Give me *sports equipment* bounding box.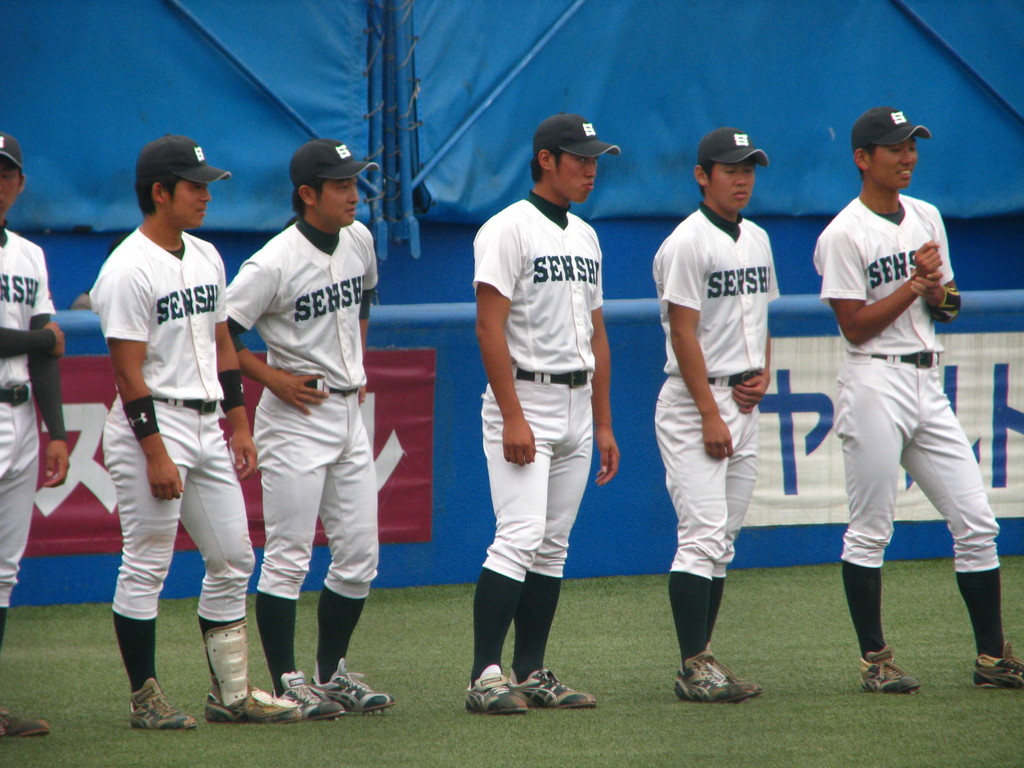
[left=675, top=657, right=748, bottom=703].
